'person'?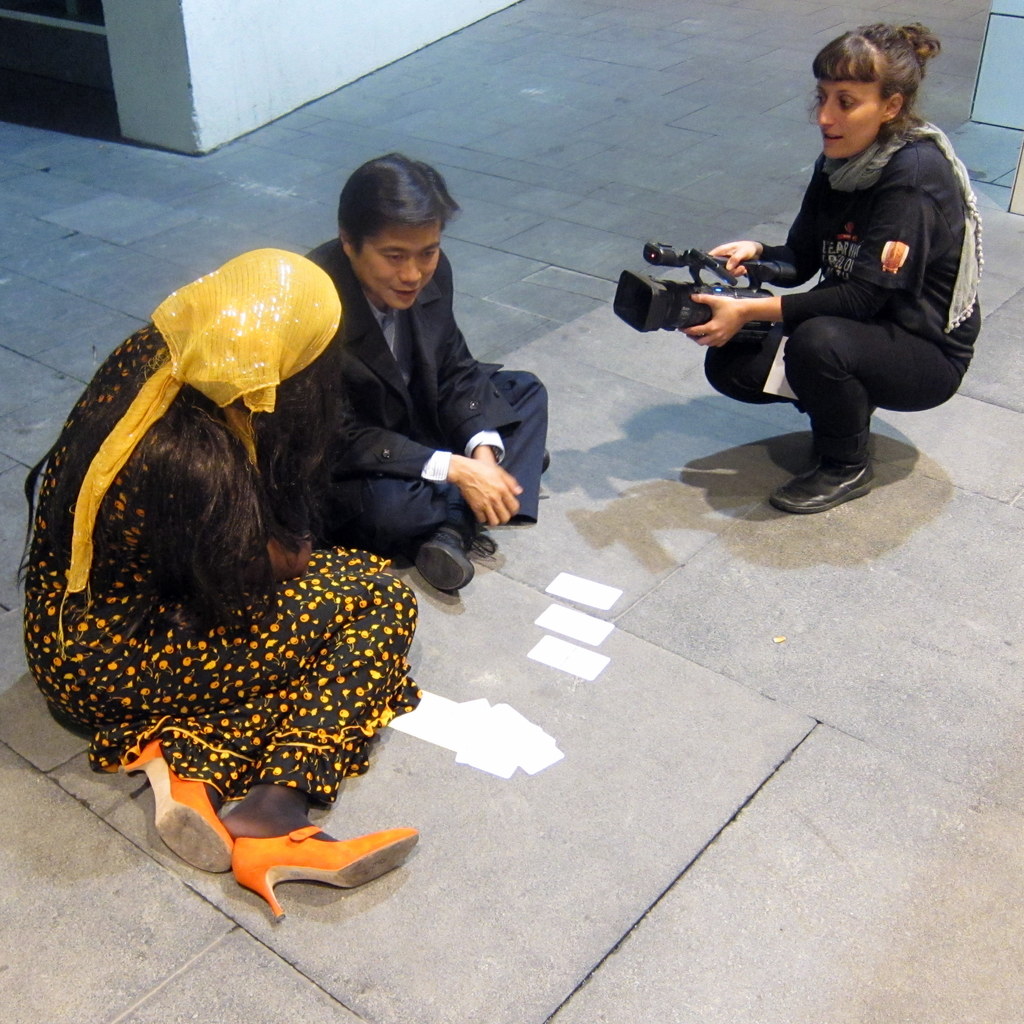
{"x1": 261, "y1": 154, "x2": 553, "y2": 595}
